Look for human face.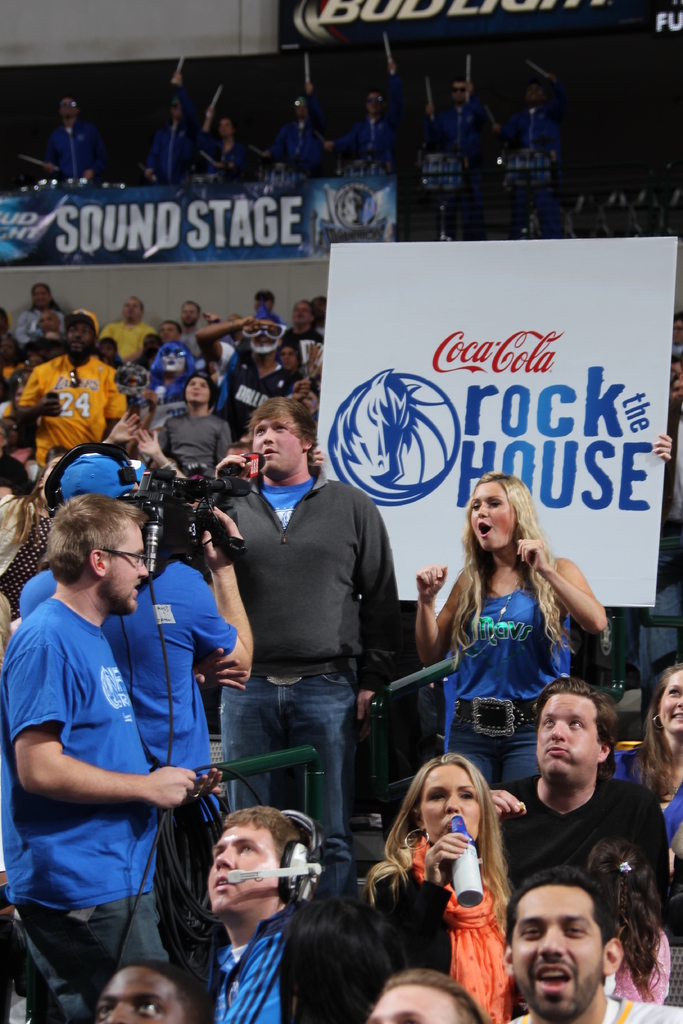
Found: l=538, t=696, r=603, b=772.
